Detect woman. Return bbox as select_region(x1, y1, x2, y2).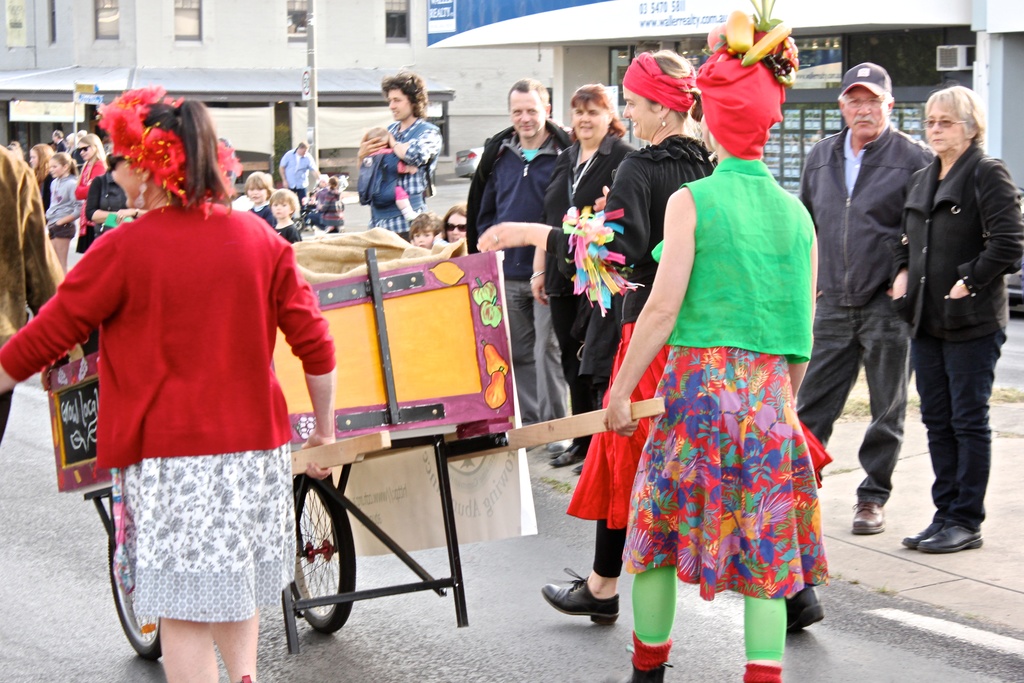
select_region(73, 131, 109, 273).
